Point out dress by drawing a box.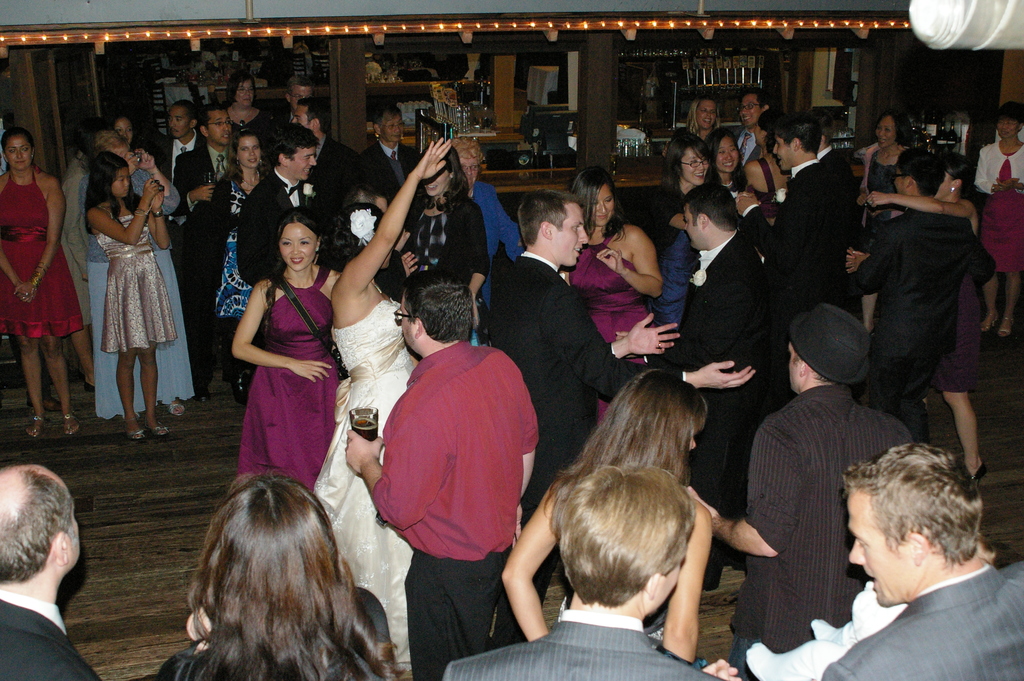
rect(231, 267, 346, 531).
